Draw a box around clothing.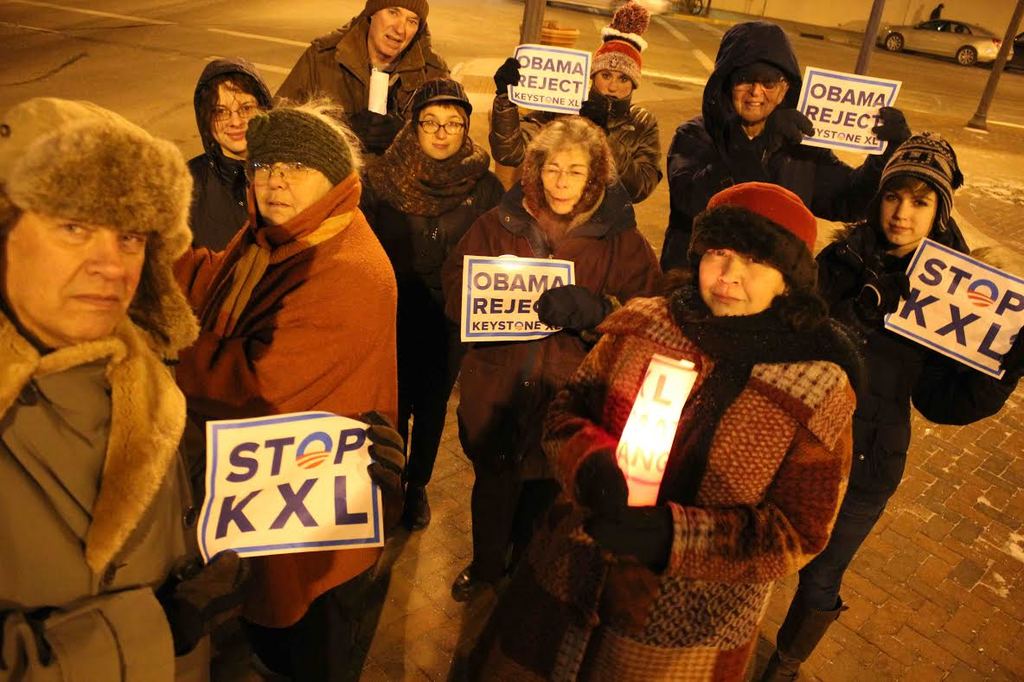
bbox=(277, 25, 456, 122).
